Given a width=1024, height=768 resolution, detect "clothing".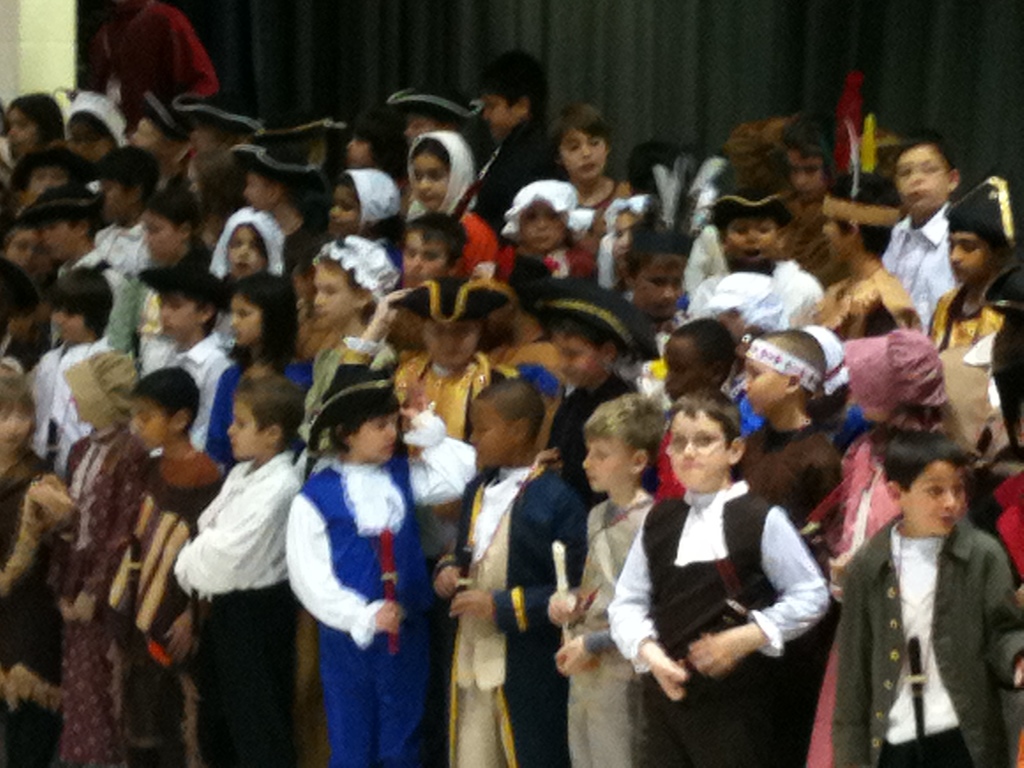
{"left": 203, "top": 204, "right": 270, "bottom": 276}.
